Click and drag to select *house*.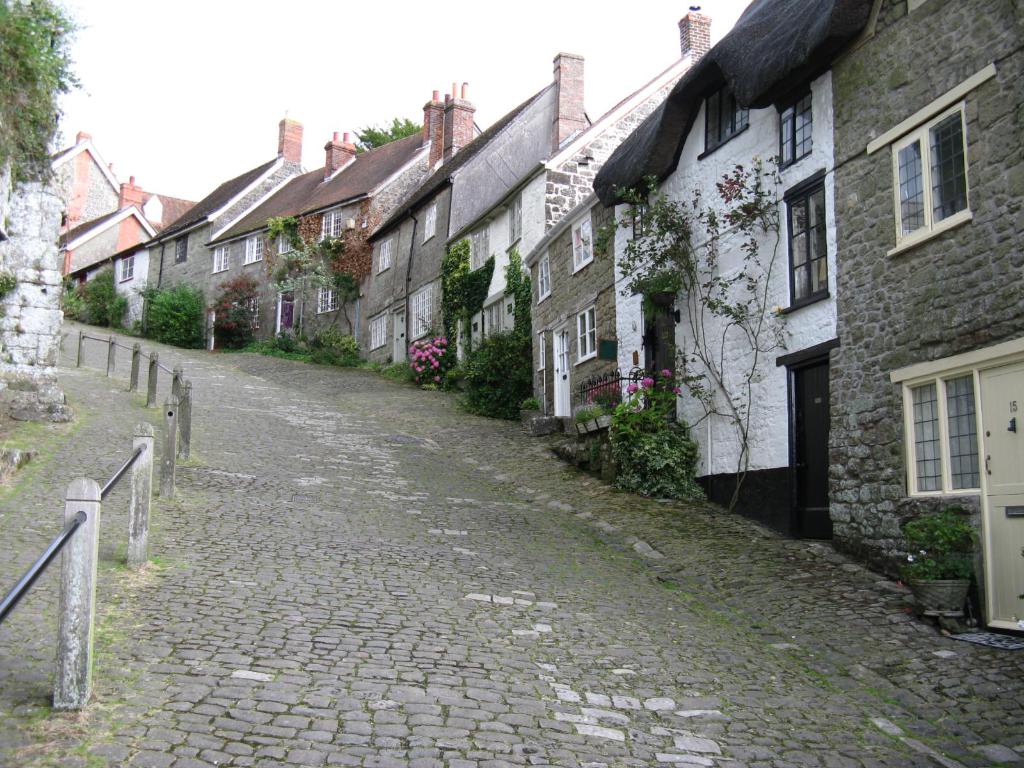
Selection: (367,49,593,377).
